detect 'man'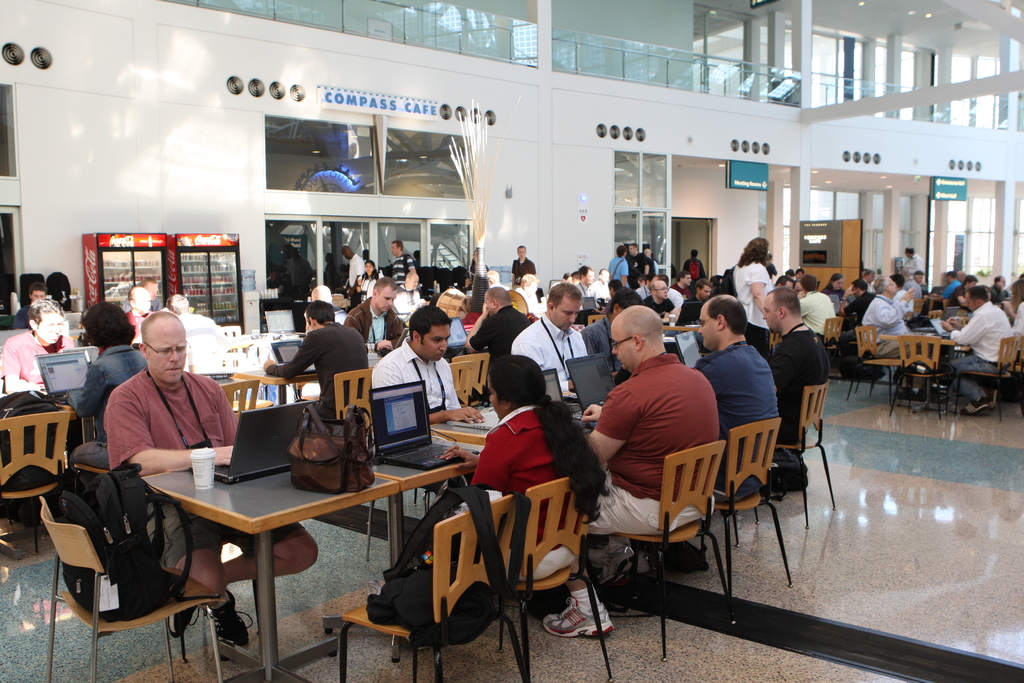
locate(577, 284, 640, 372)
